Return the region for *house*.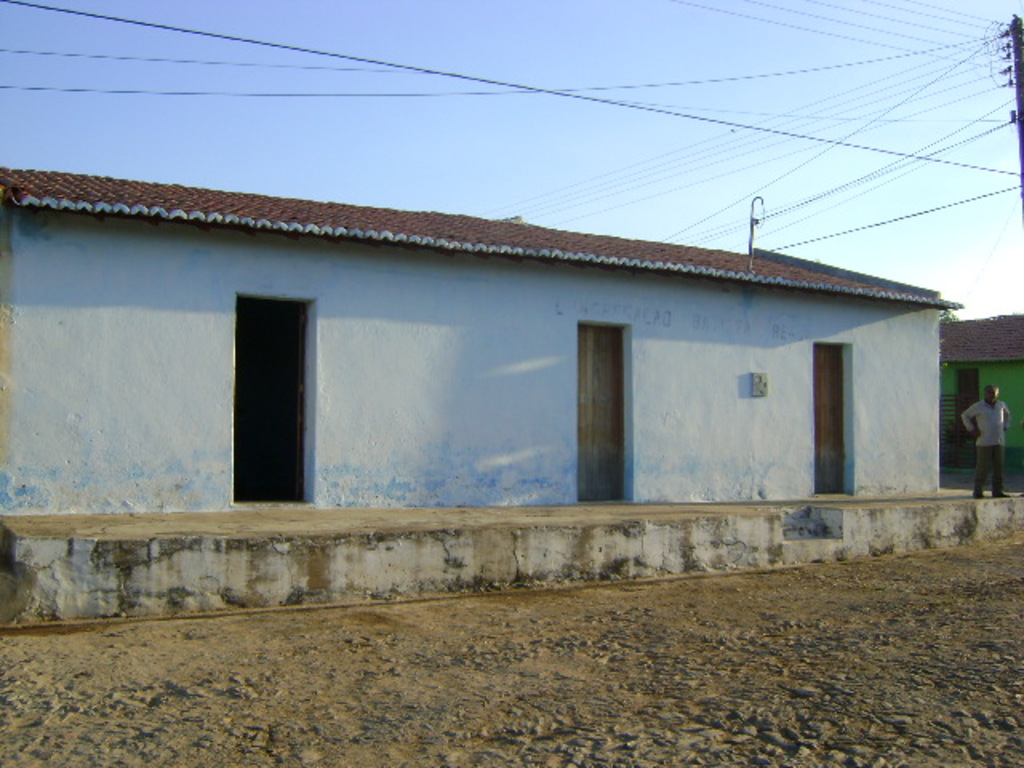
[938, 310, 1019, 483].
